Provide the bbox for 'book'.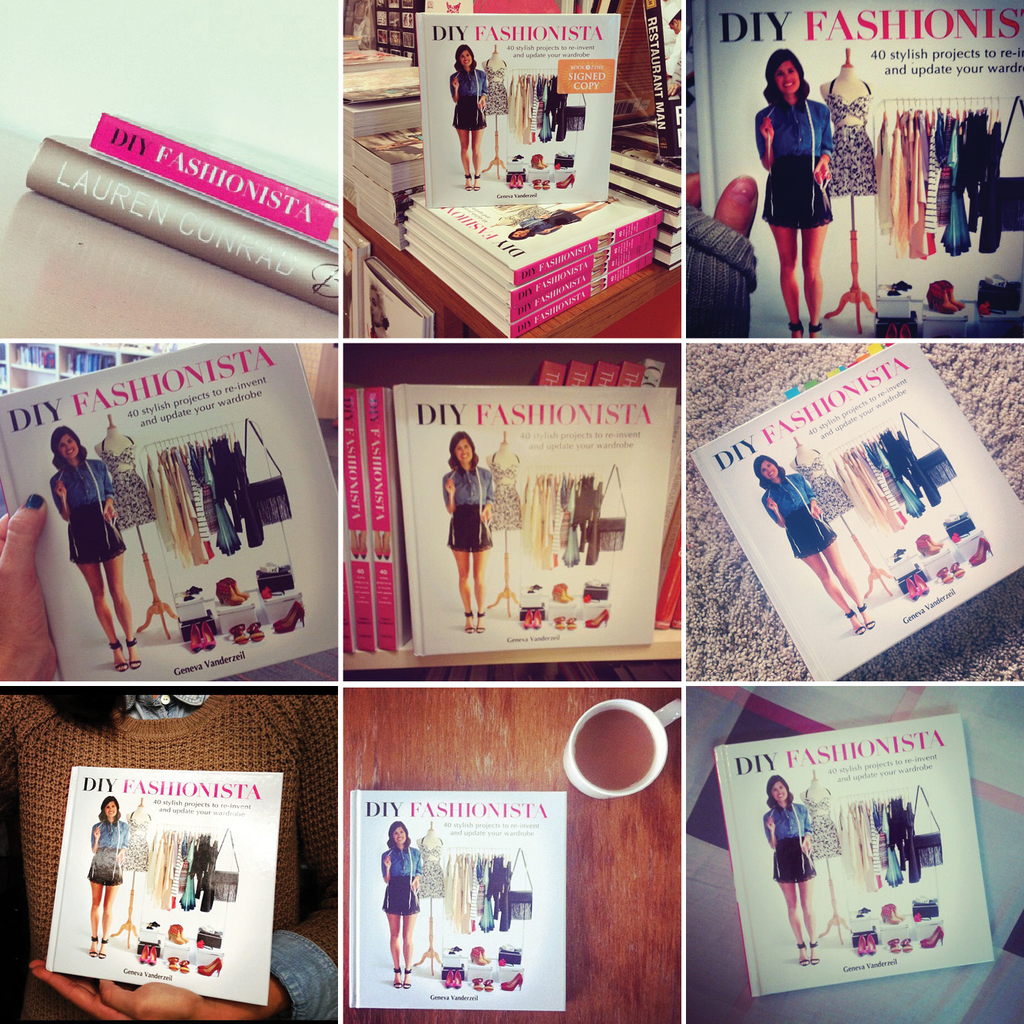
<bbox>363, 385, 416, 652</bbox>.
